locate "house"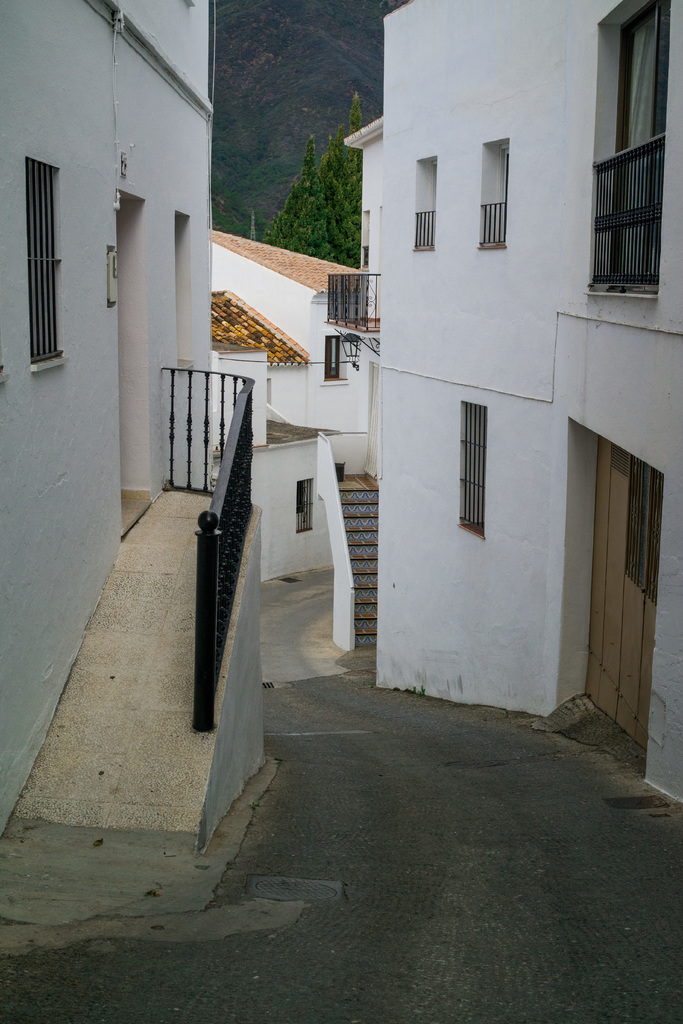
detection(0, 0, 263, 860)
